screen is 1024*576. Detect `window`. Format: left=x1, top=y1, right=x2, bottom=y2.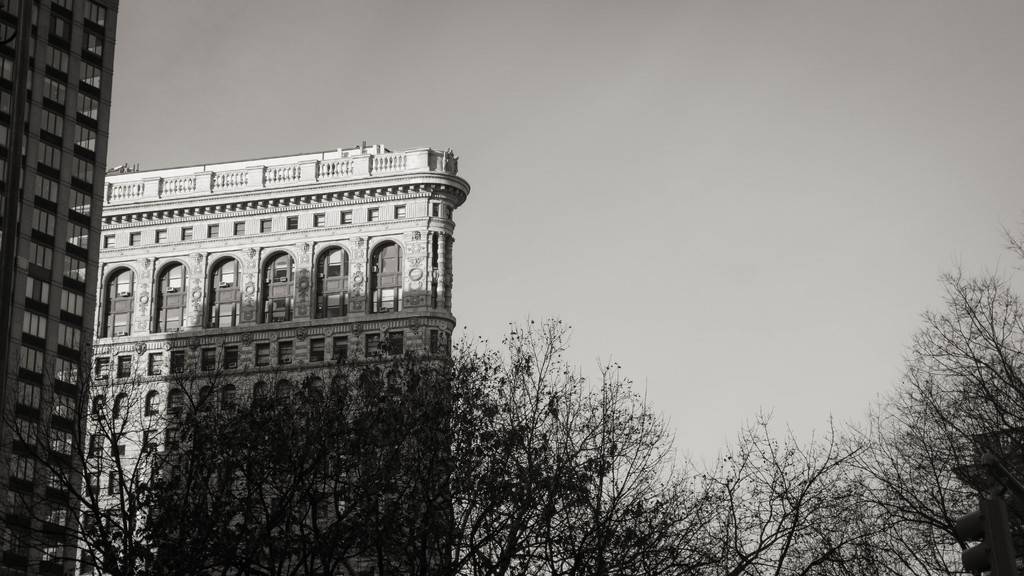
left=115, top=355, right=130, bottom=376.
